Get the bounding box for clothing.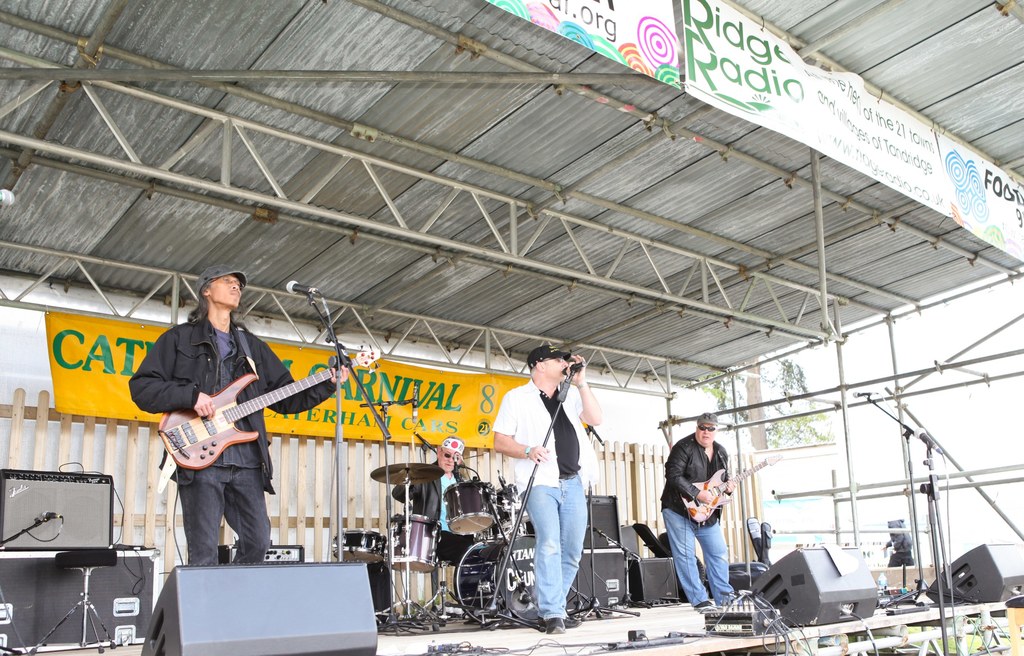
489, 376, 600, 619.
